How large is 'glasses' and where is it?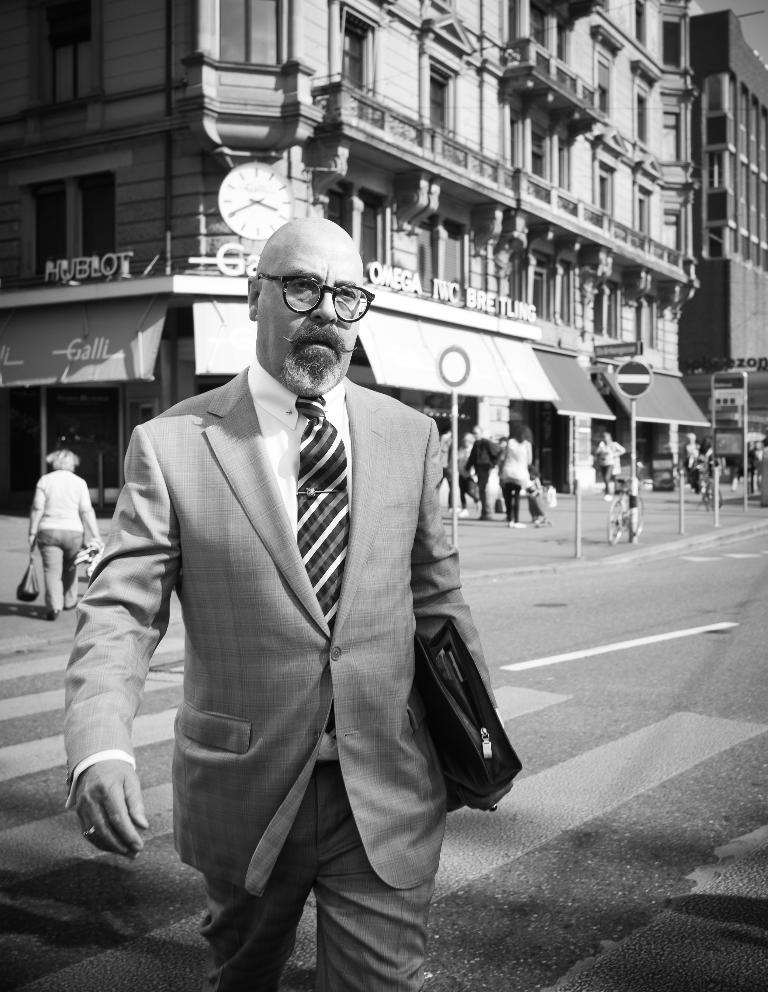
Bounding box: [left=249, top=265, right=382, bottom=331].
